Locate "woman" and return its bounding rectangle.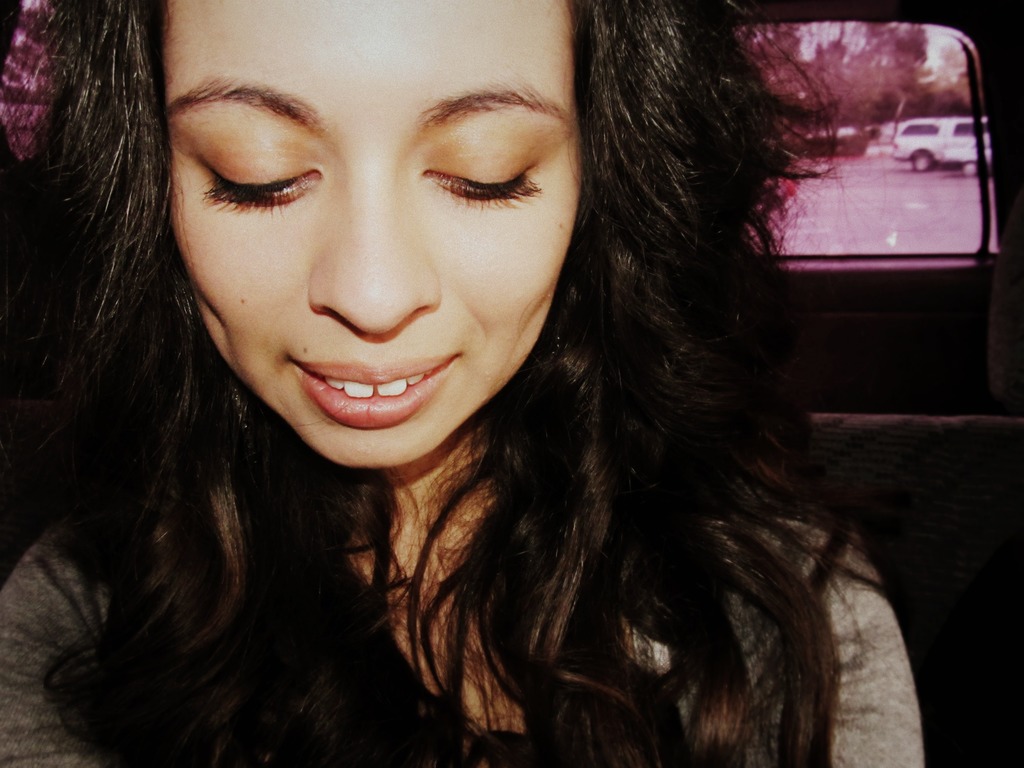
(0, 1, 928, 767).
